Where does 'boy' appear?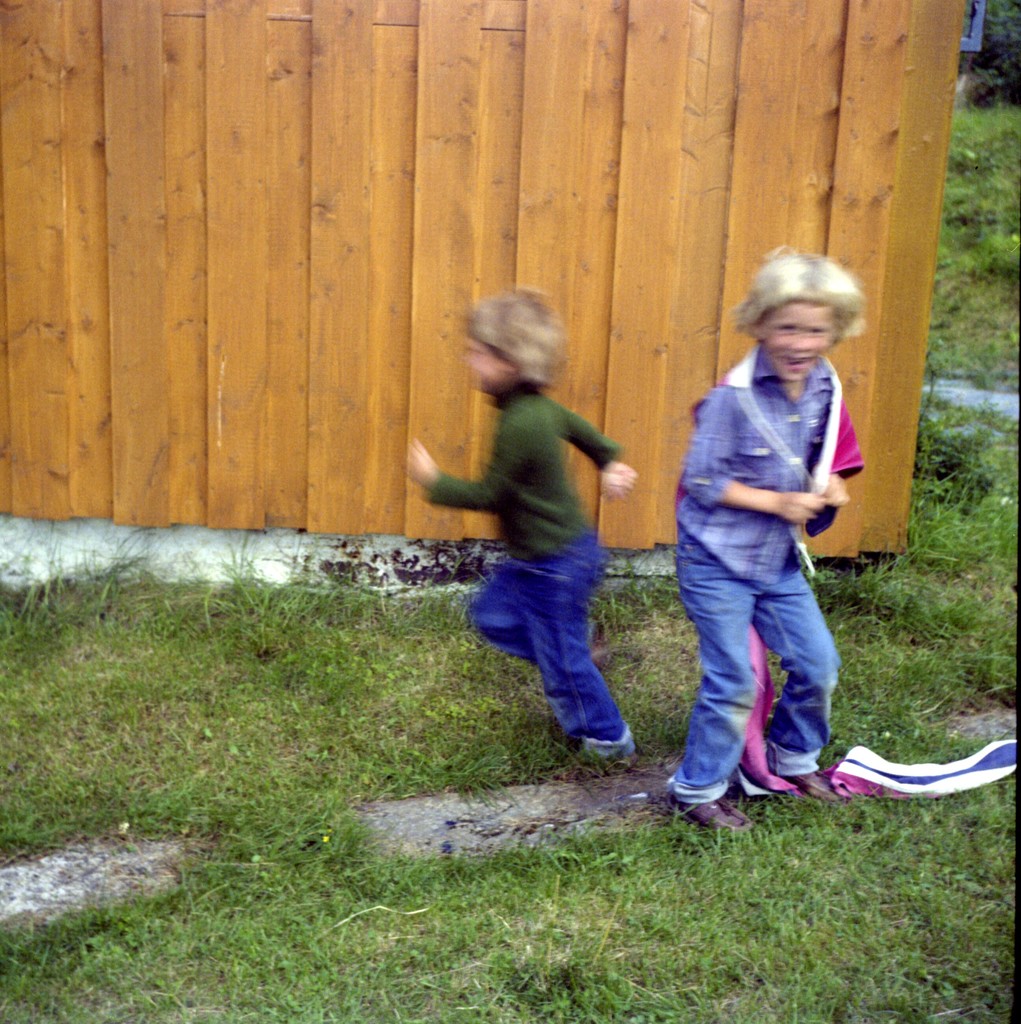
Appears at detection(415, 298, 666, 783).
